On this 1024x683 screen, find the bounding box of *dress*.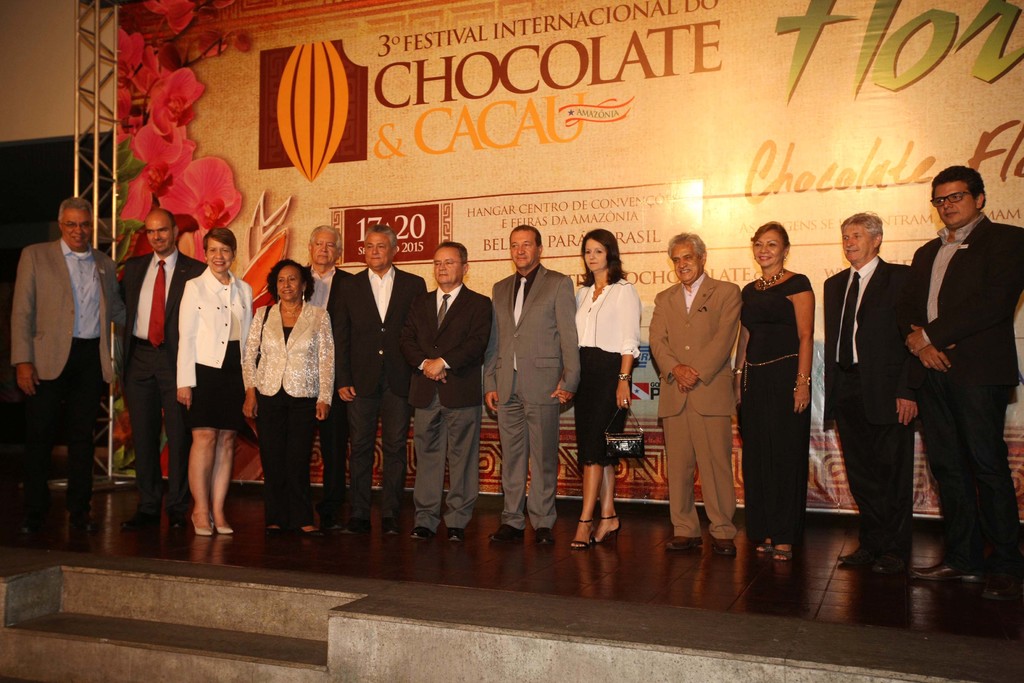
Bounding box: 251,325,323,532.
